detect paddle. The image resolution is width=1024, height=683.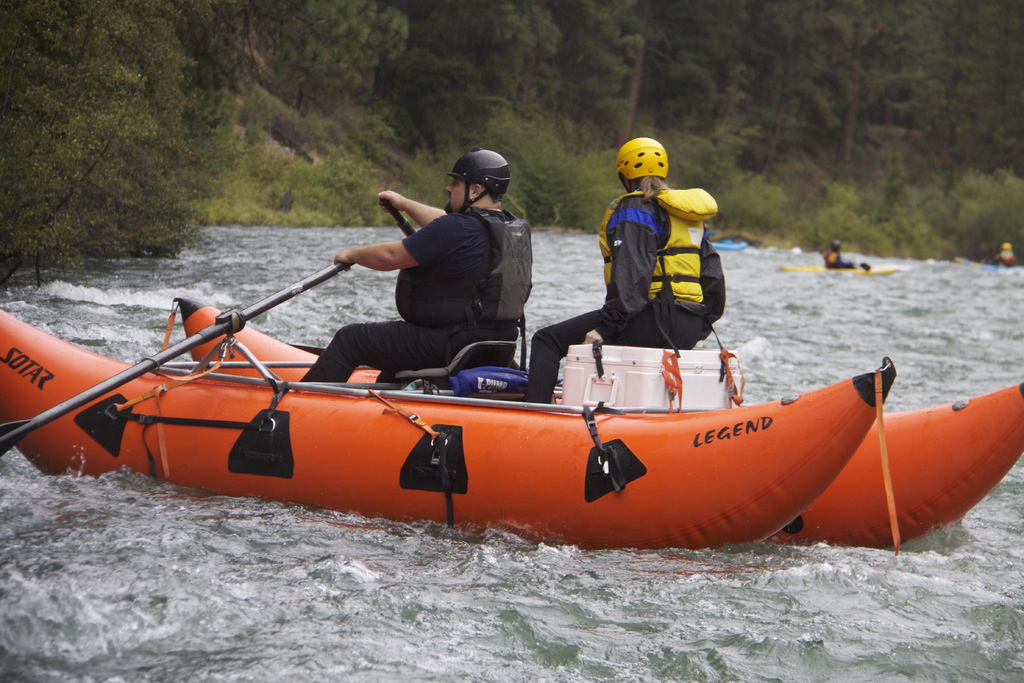
[81,192,929,541].
